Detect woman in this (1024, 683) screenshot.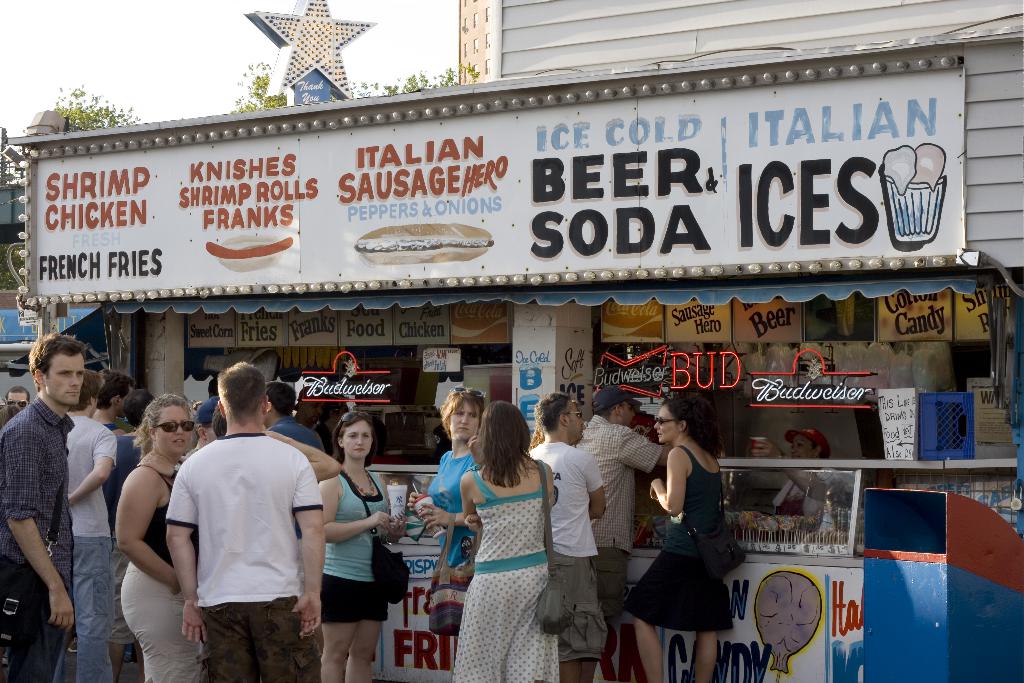
Detection: (x1=403, y1=388, x2=488, y2=563).
